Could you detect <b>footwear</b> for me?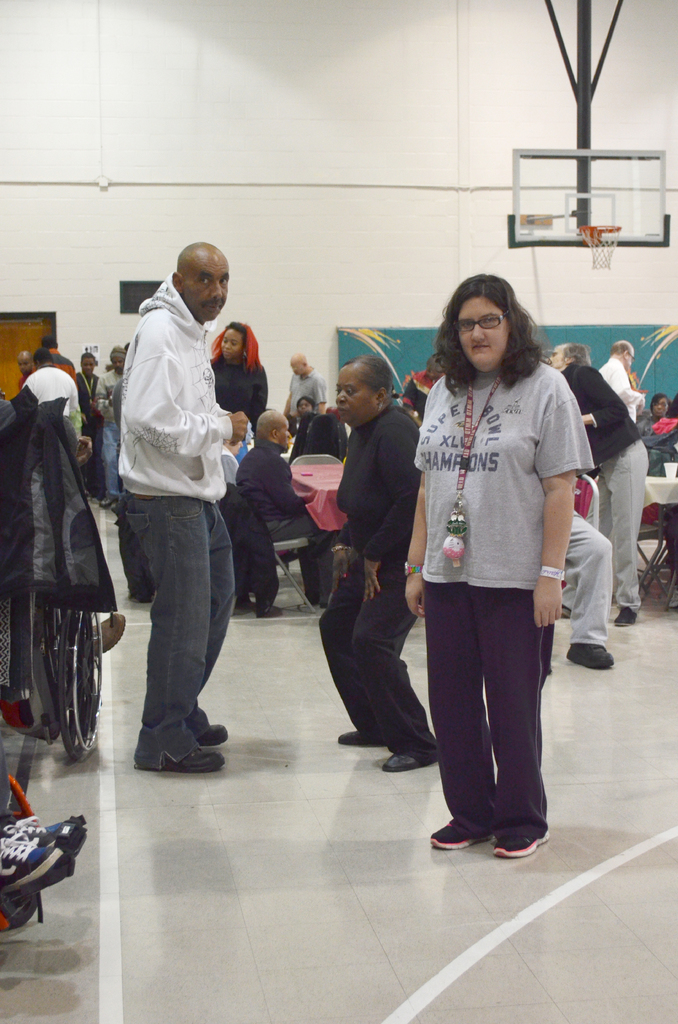
Detection result: [x1=133, y1=744, x2=223, y2=774].
